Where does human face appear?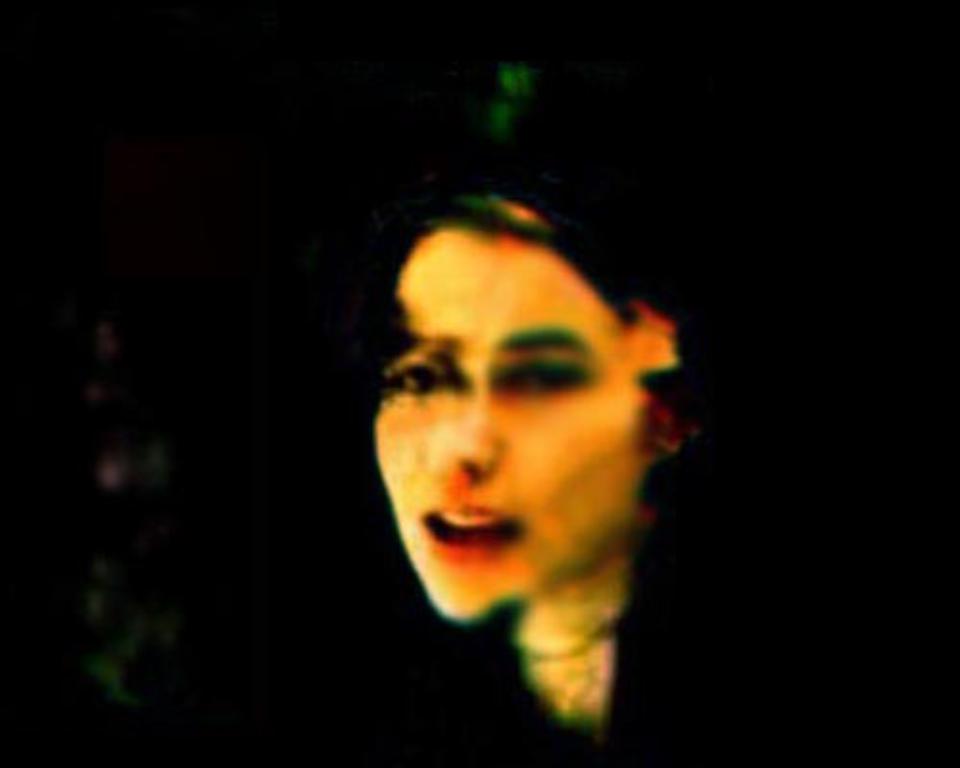
Appears at 367,207,660,622.
